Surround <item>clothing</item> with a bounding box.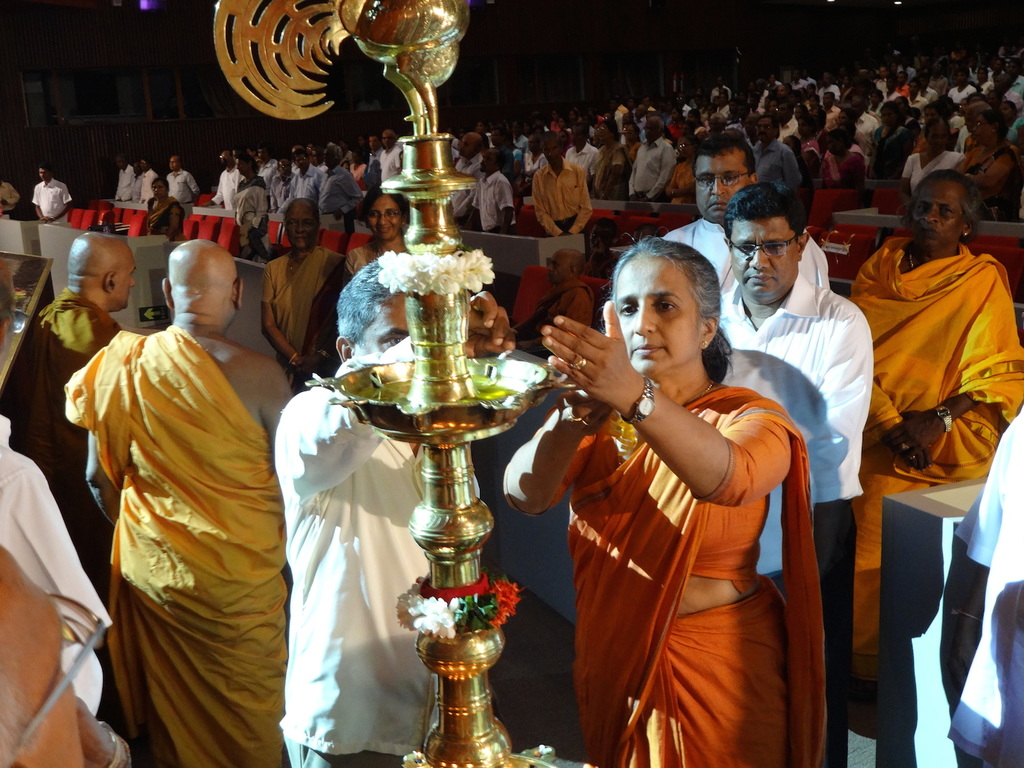
[x1=172, y1=169, x2=198, y2=208].
